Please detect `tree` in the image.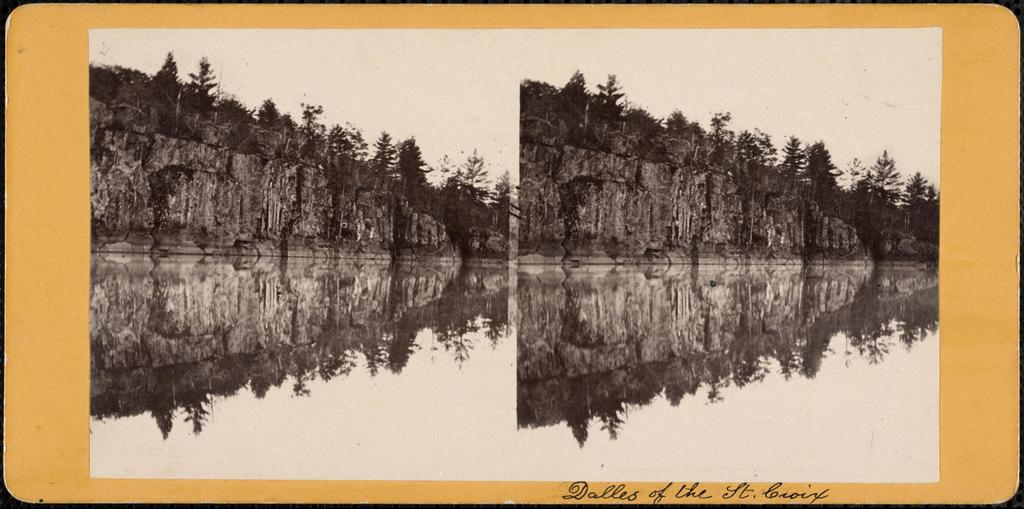
pyautogui.locateOnScreen(756, 127, 783, 173).
